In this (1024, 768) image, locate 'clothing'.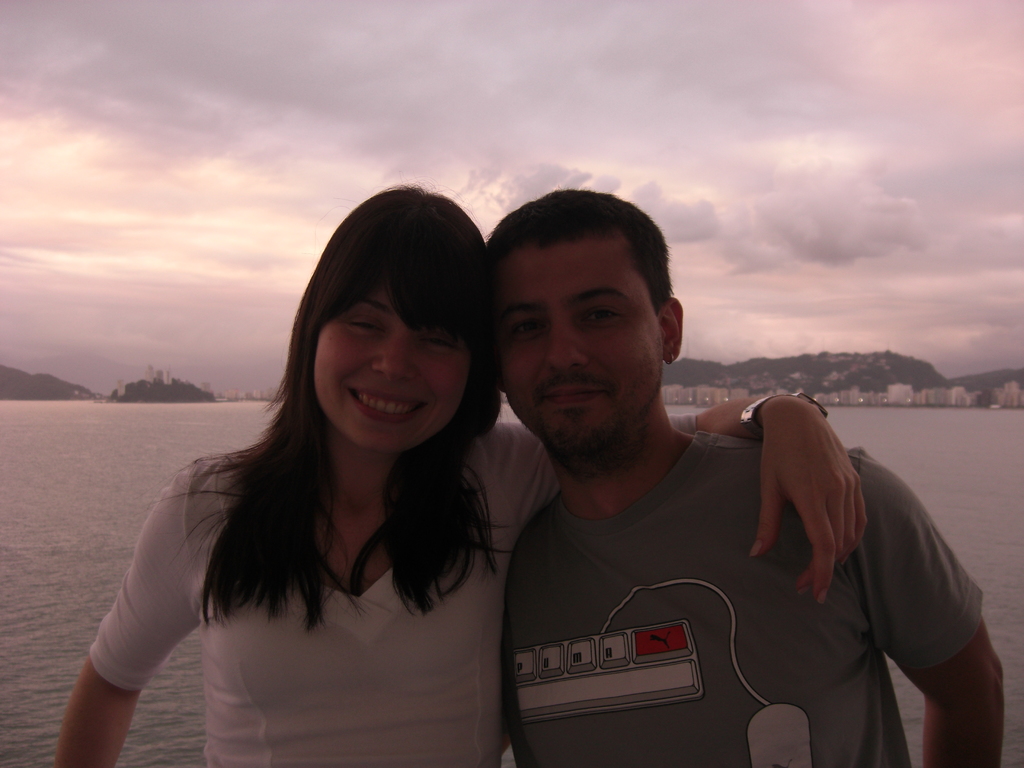
Bounding box: select_region(88, 415, 697, 767).
